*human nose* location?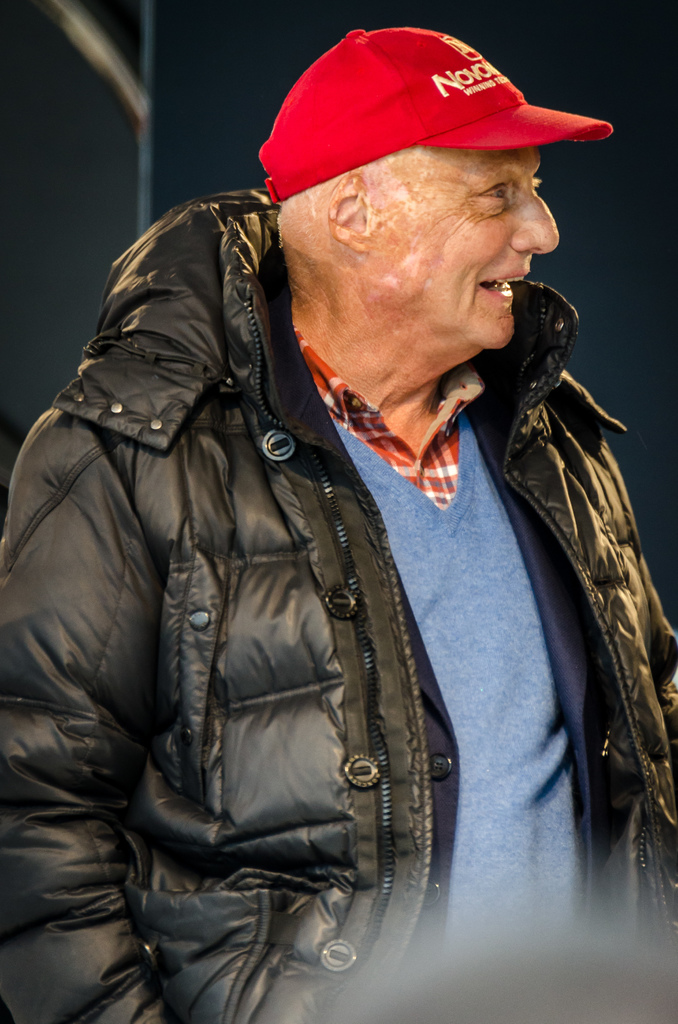
506:183:560:253
